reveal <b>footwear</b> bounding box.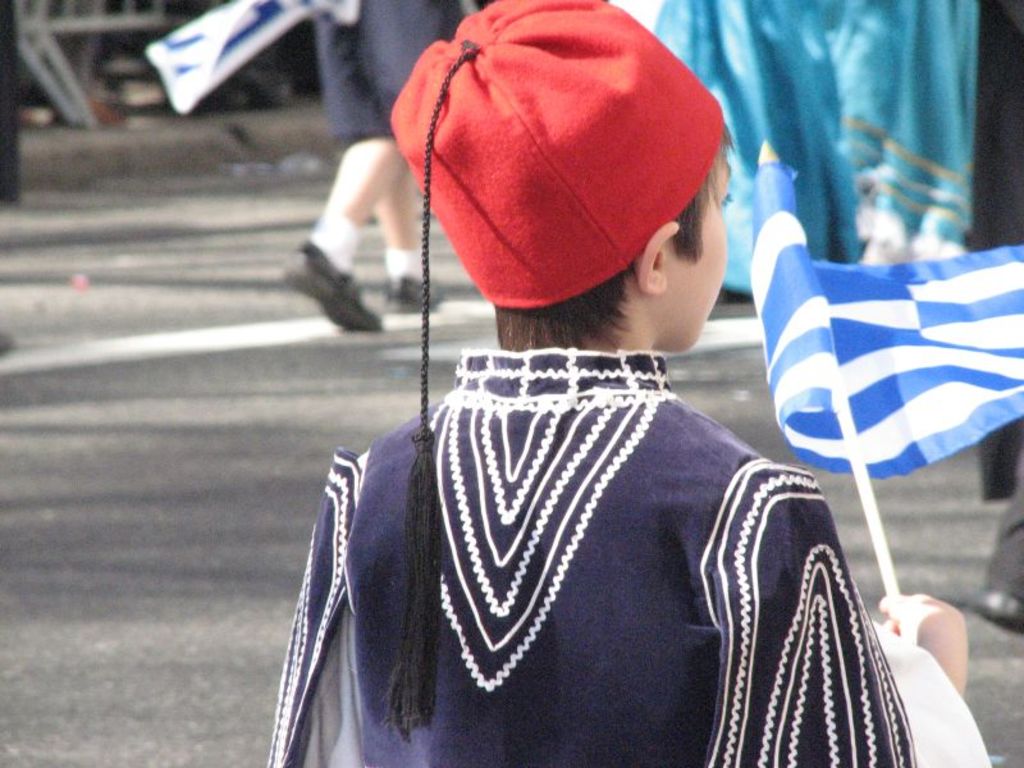
Revealed: pyautogui.locateOnScreen(385, 274, 444, 314).
